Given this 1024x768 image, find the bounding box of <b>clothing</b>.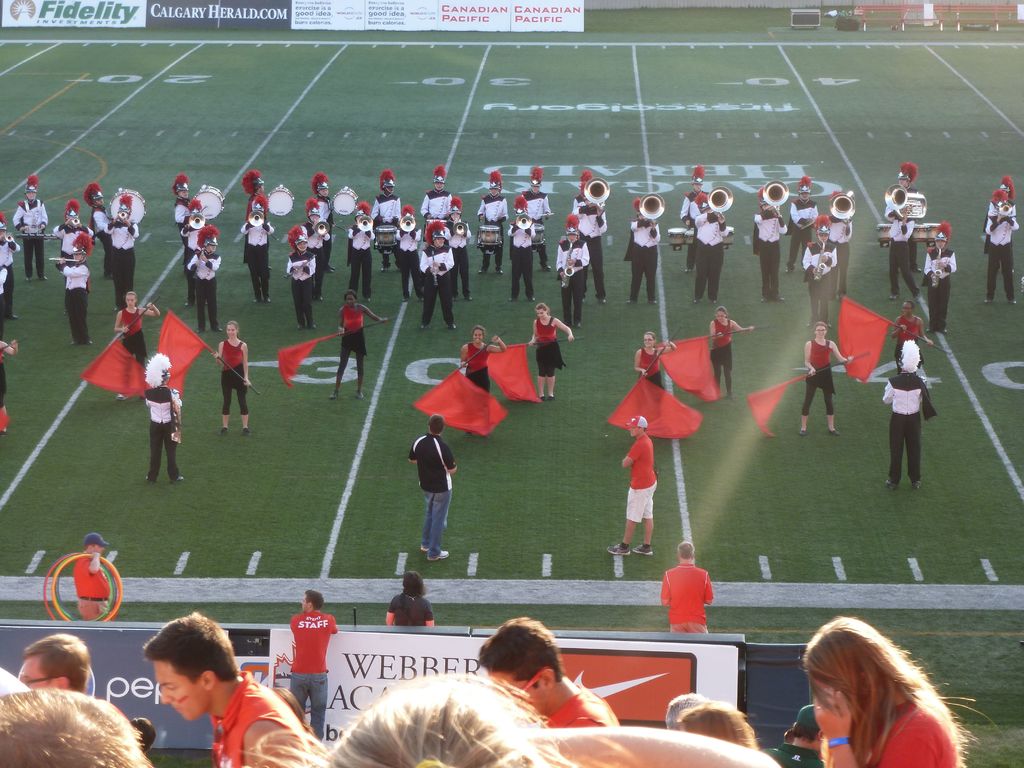
Rect(695, 205, 721, 301).
